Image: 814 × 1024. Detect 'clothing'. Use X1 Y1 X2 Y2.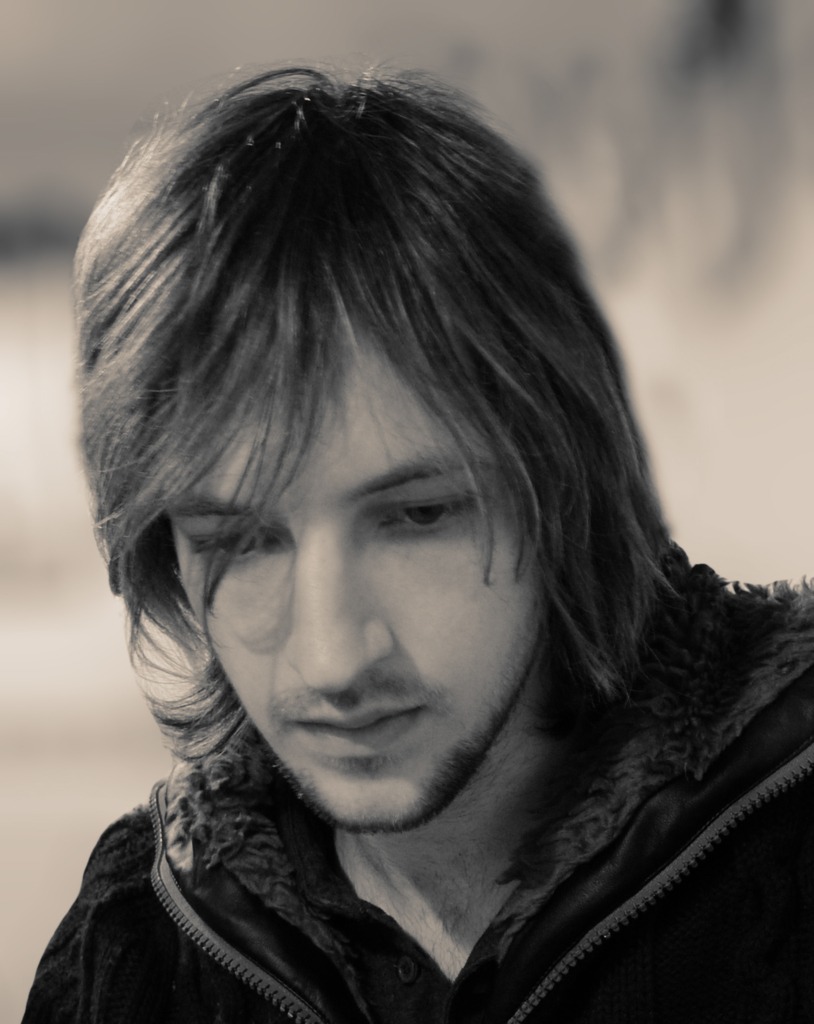
0 682 786 1018.
